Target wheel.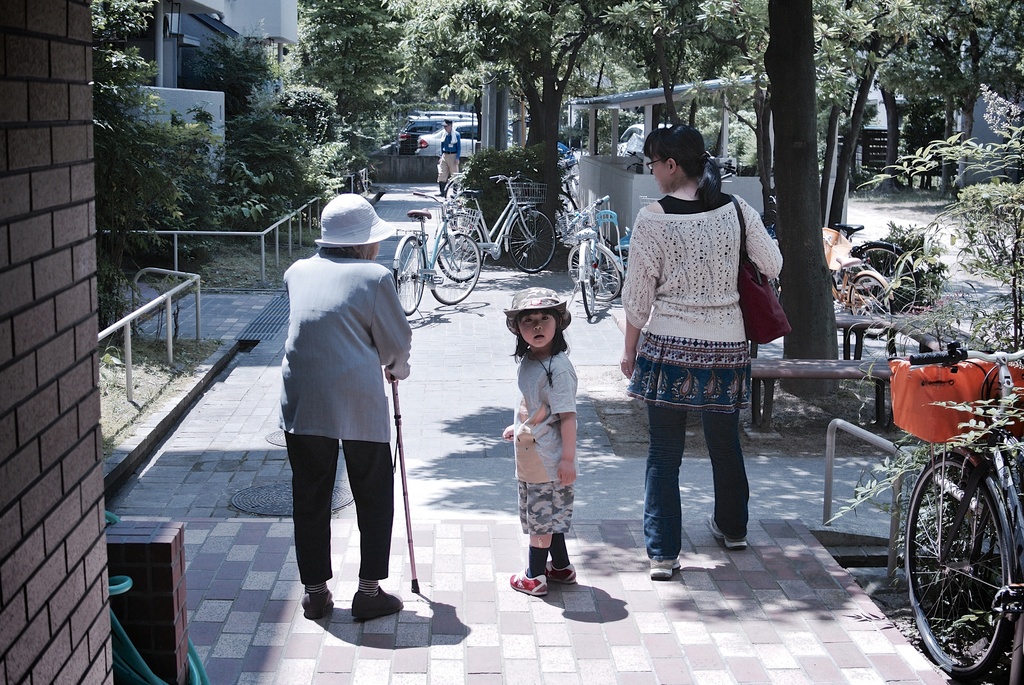
Target region: box=[559, 239, 625, 301].
